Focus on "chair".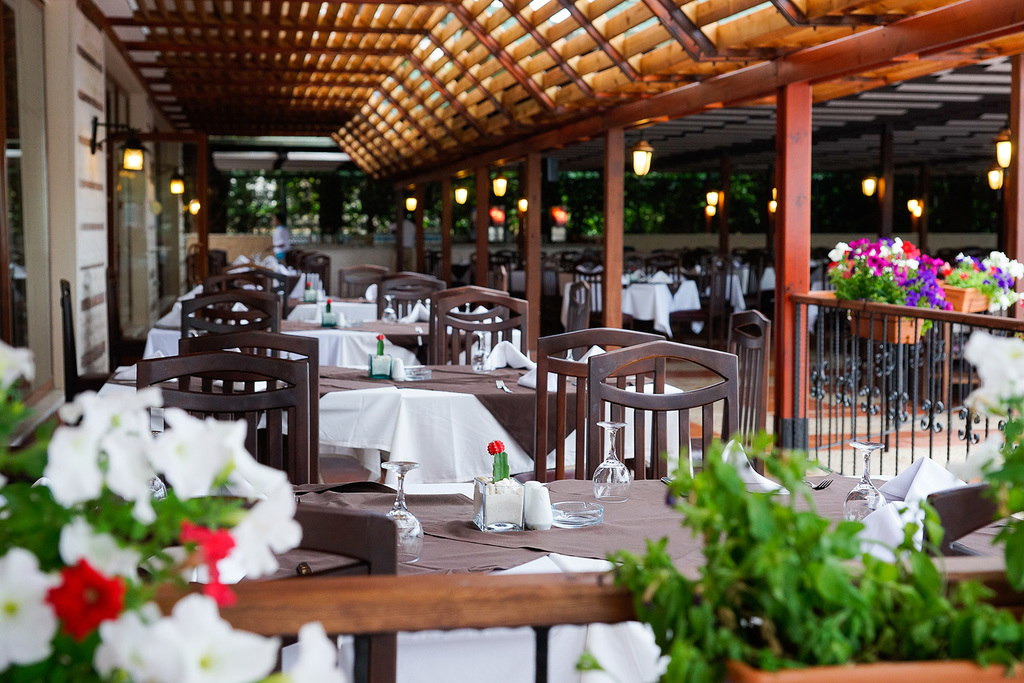
Focused at (x1=136, y1=349, x2=311, y2=669).
